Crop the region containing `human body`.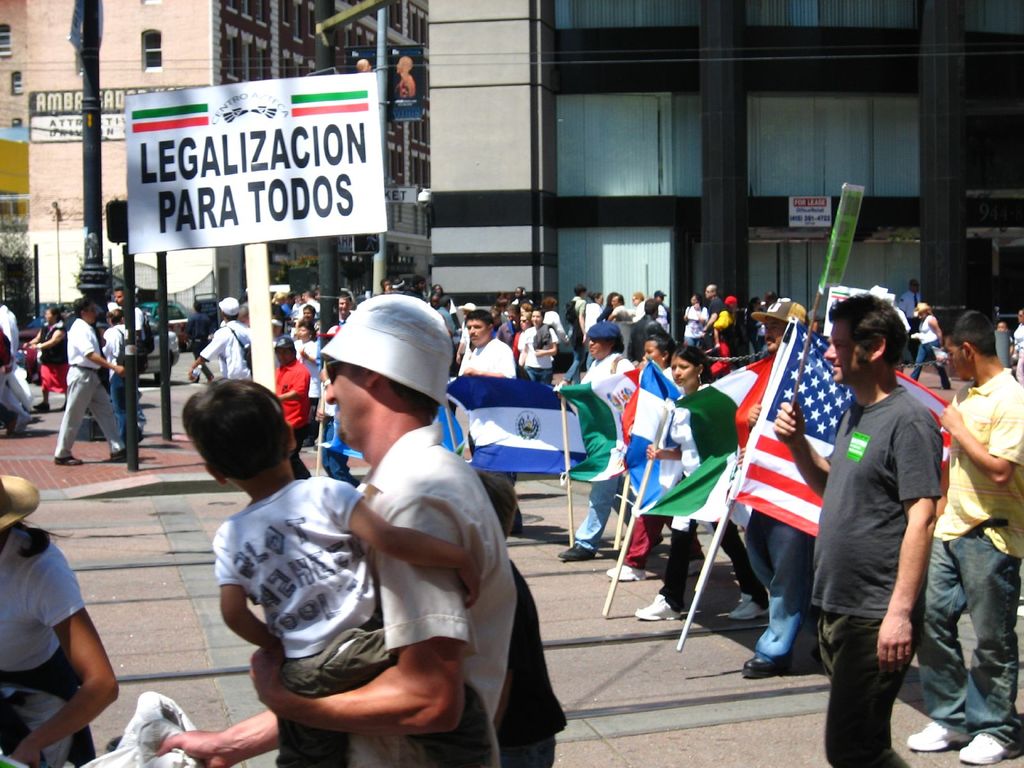
Crop region: <bbox>0, 524, 120, 767</bbox>.
